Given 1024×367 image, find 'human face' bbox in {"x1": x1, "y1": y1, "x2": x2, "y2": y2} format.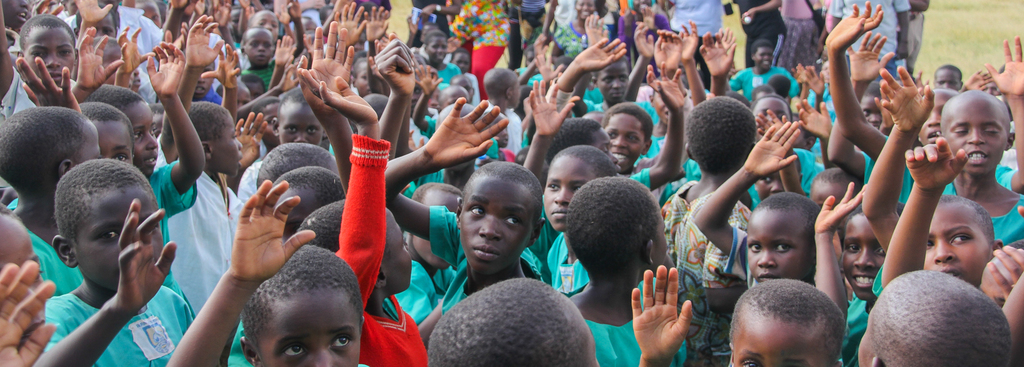
{"x1": 838, "y1": 215, "x2": 888, "y2": 299}.
